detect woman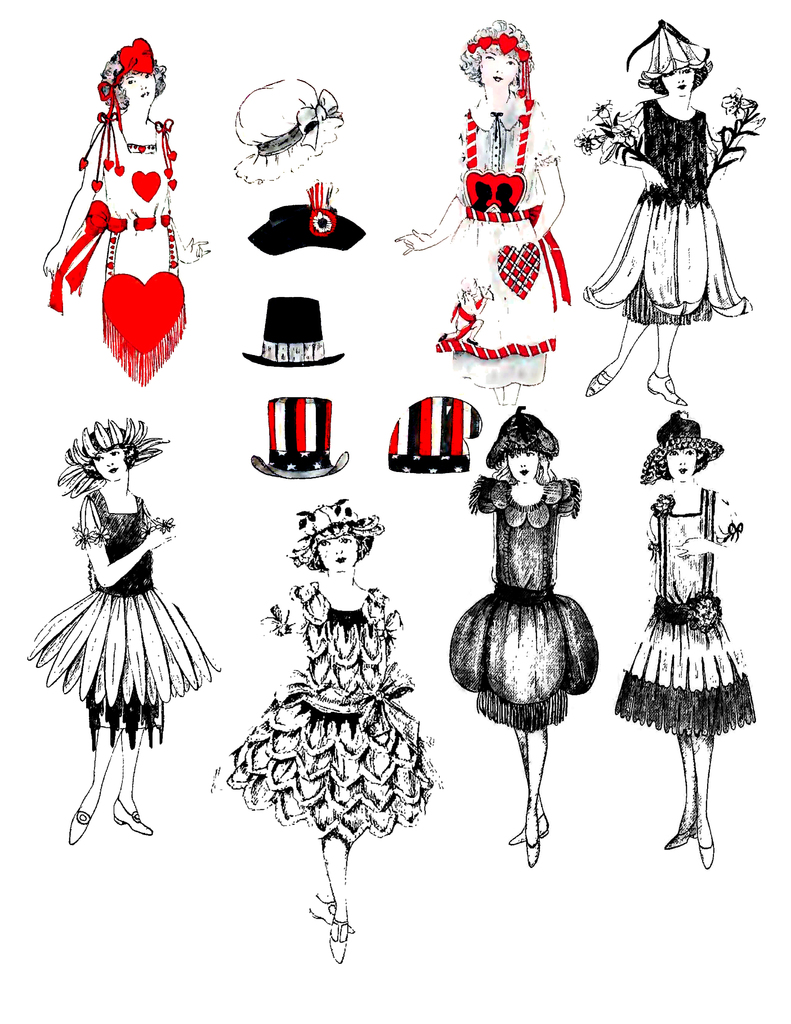
box(29, 382, 214, 849)
